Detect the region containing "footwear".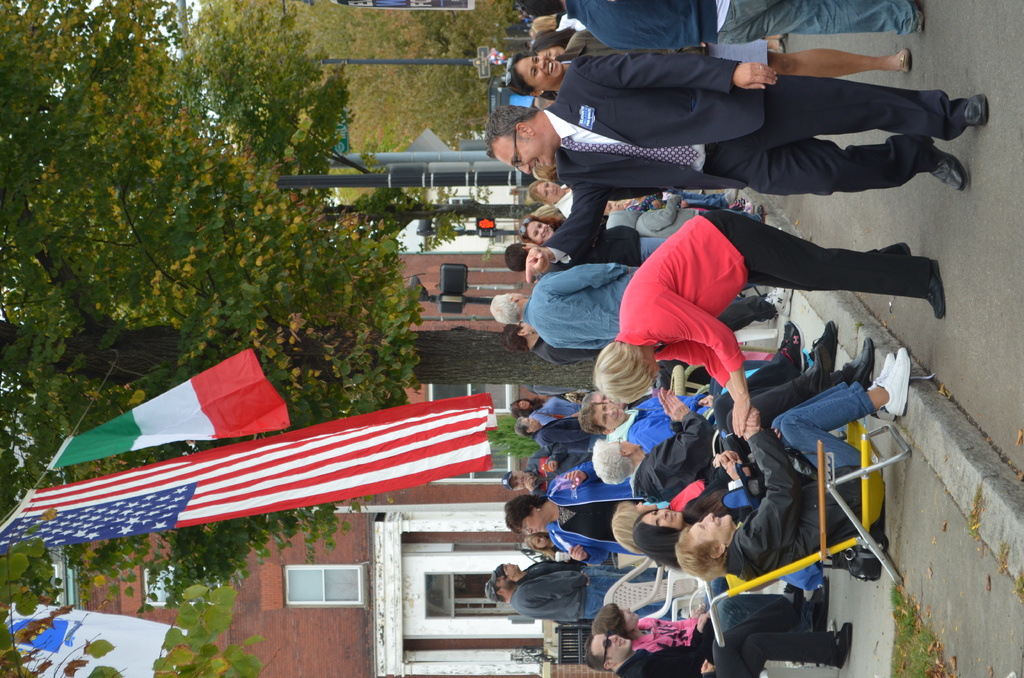
(815, 580, 828, 633).
